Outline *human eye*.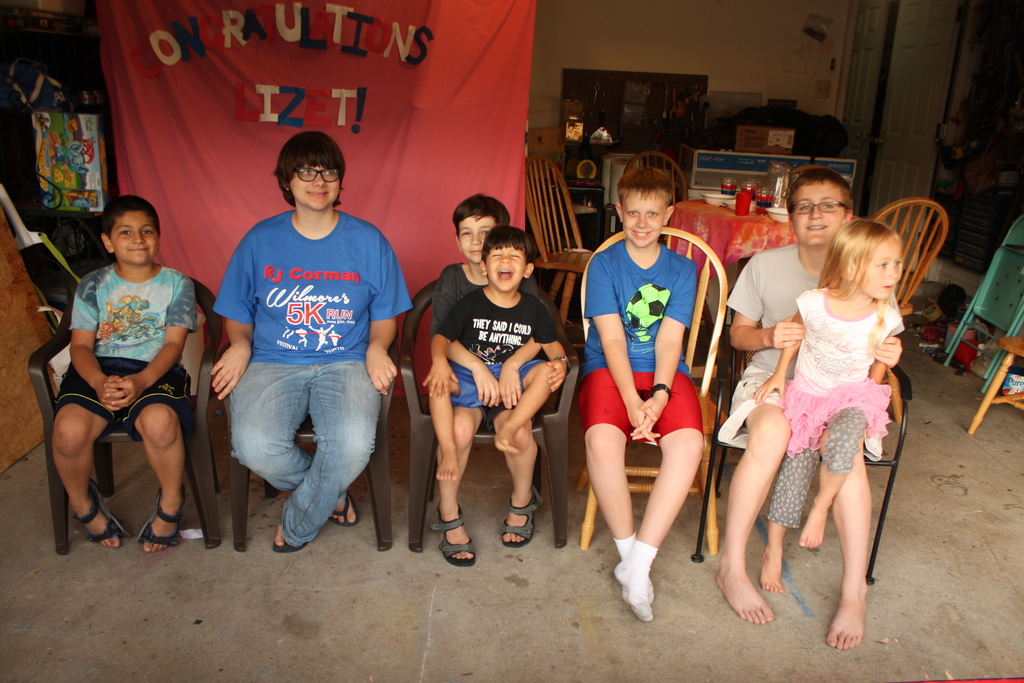
Outline: (x1=118, y1=227, x2=131, y2=238).
